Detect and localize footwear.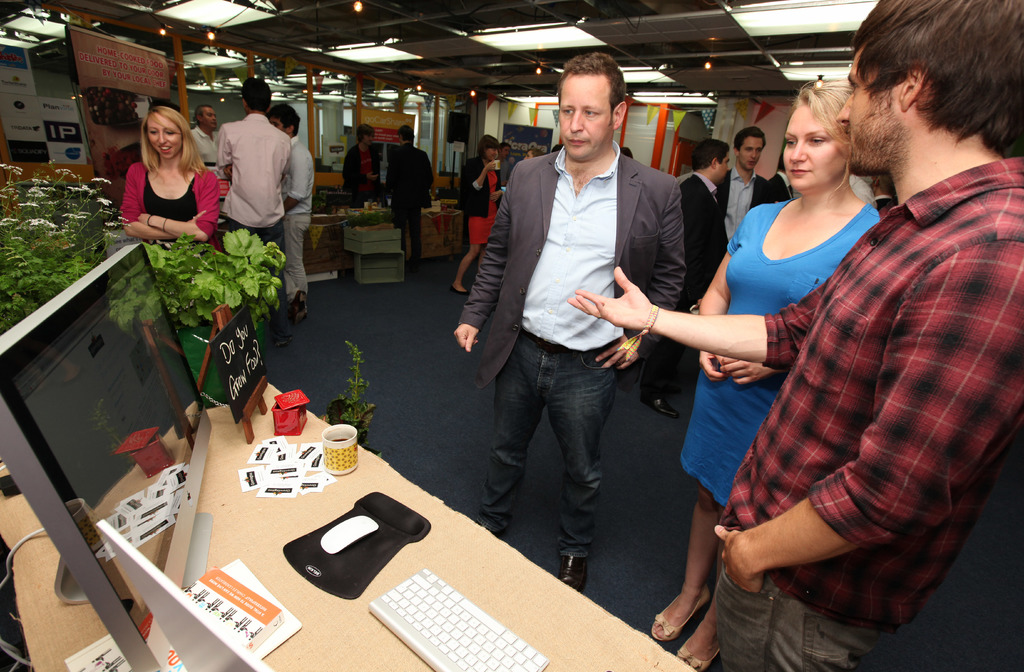
Localized at [559, 556, 586, 593].
